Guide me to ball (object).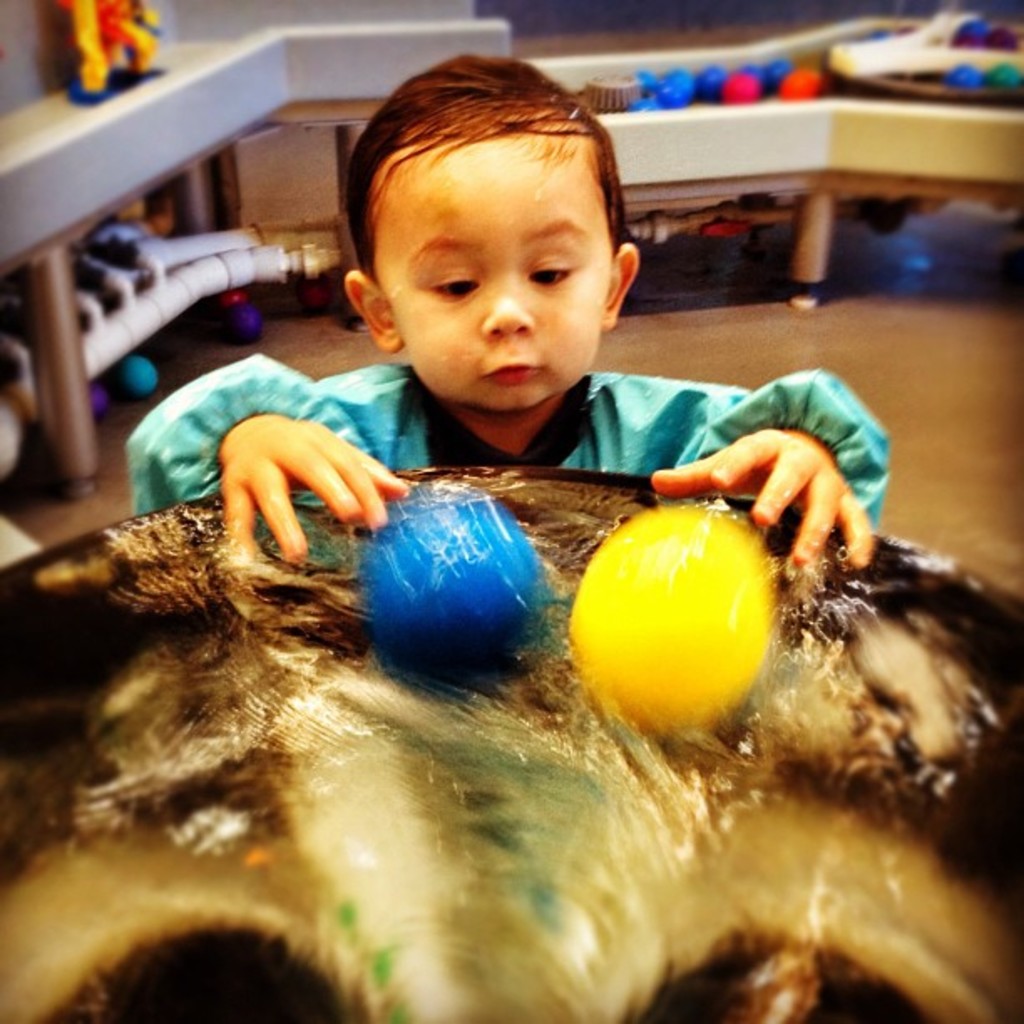
Guidance: 212/301/266/345.
